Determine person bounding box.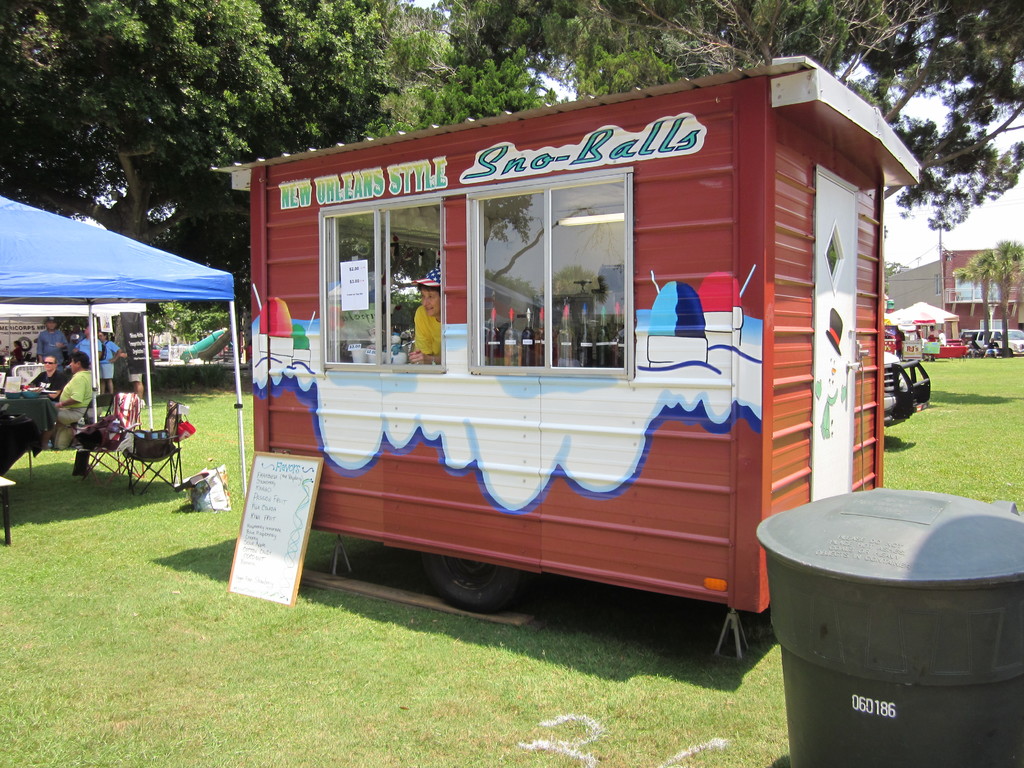
Determined: bbox=(406, 267, 440, 366).
